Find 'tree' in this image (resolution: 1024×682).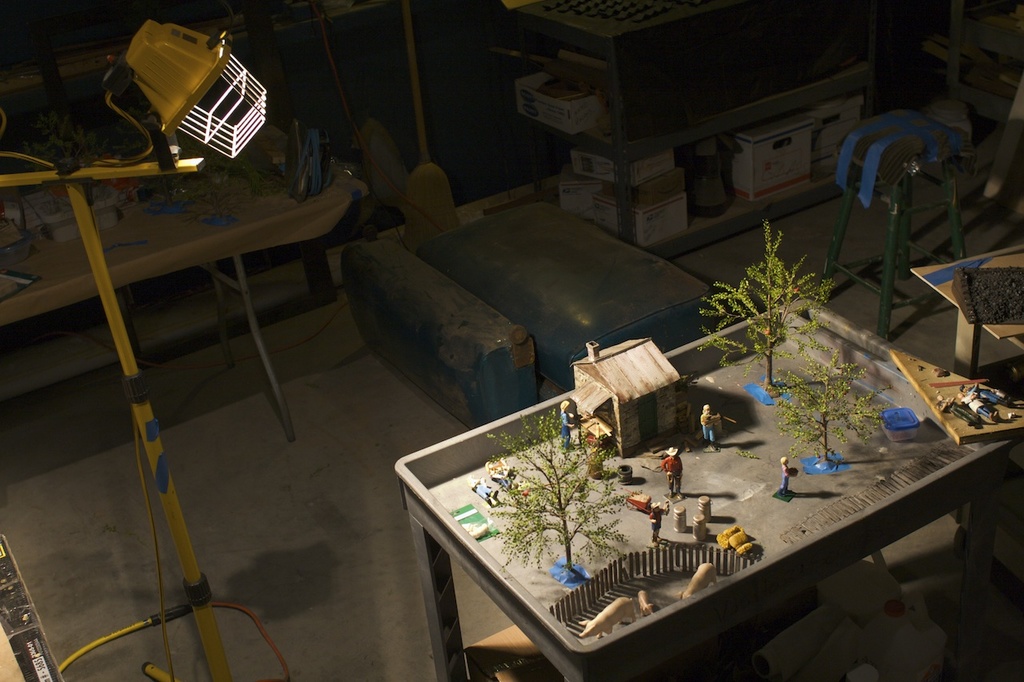
695,219,834,391.
